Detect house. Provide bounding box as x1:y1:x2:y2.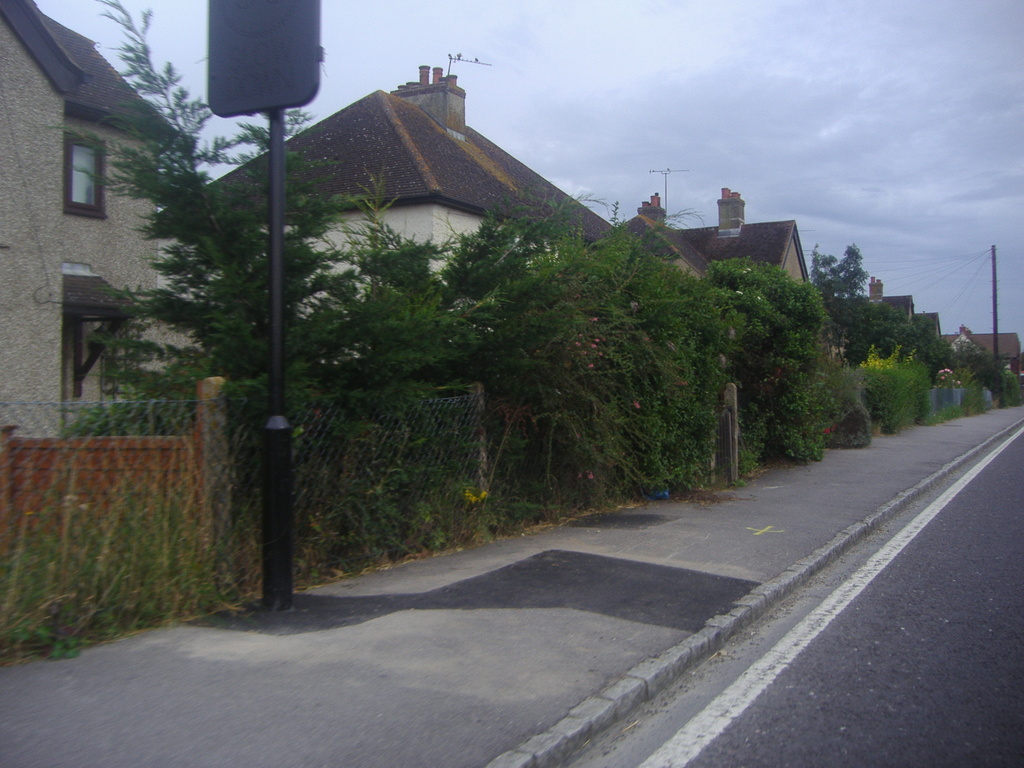
156:56:618:367.
